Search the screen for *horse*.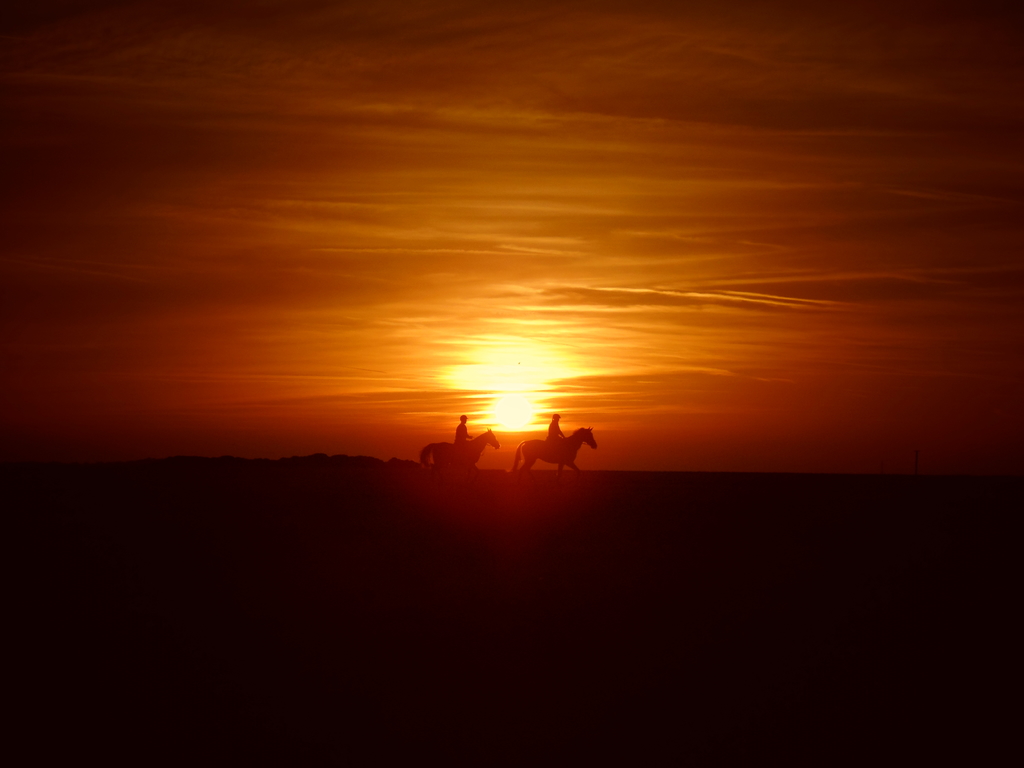
Found at Rect(414, 428, 507, 477).
